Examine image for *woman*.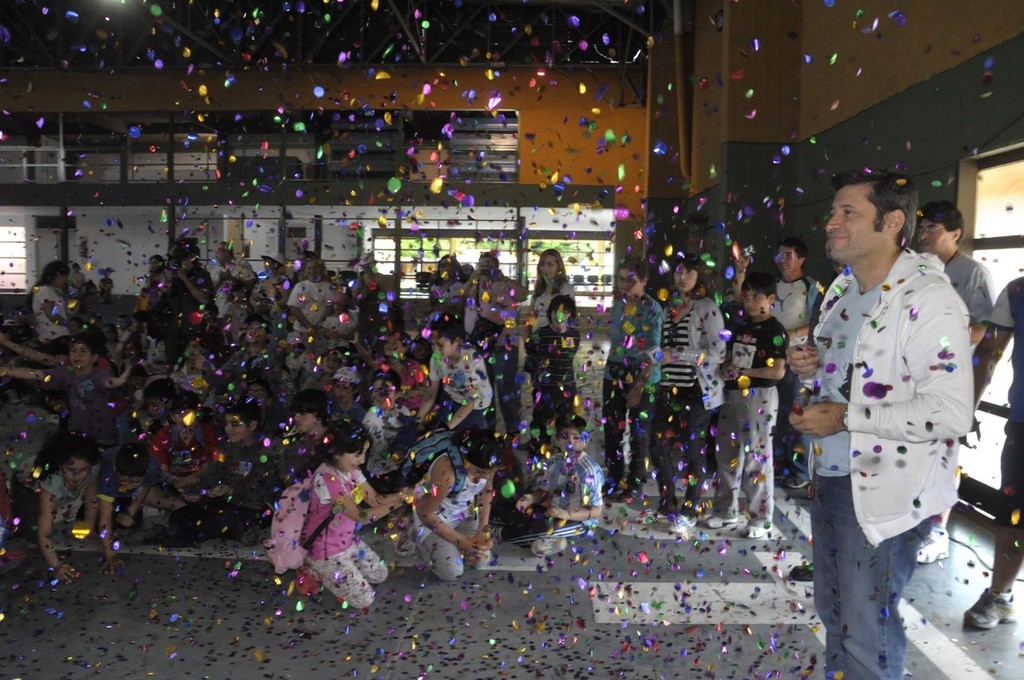
Examination result: 31 259 75 353.
